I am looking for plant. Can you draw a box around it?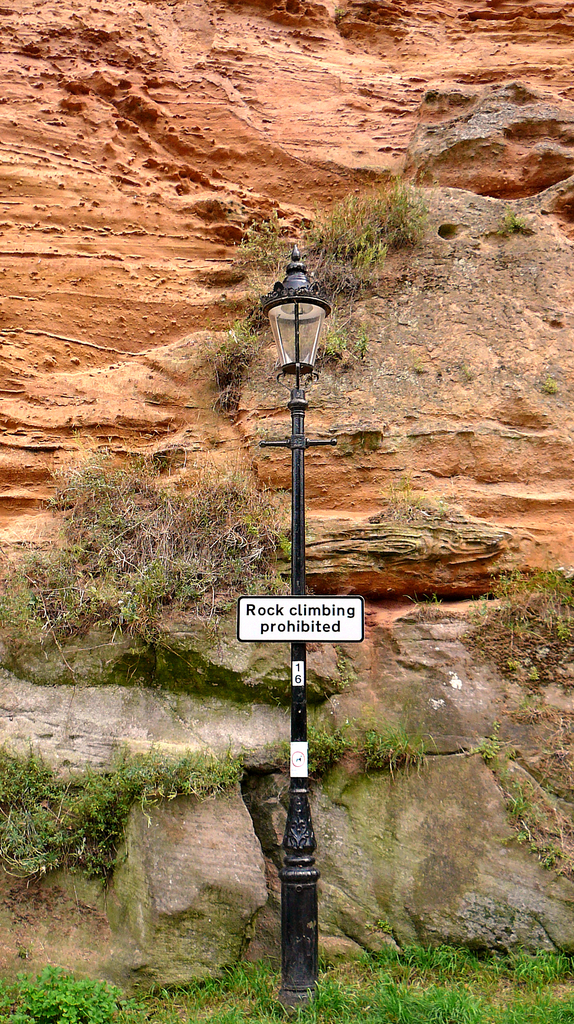
Sure, the bounding box is {"x1": 541, "y1": 374, "x2": 561, "y2": 397}.
